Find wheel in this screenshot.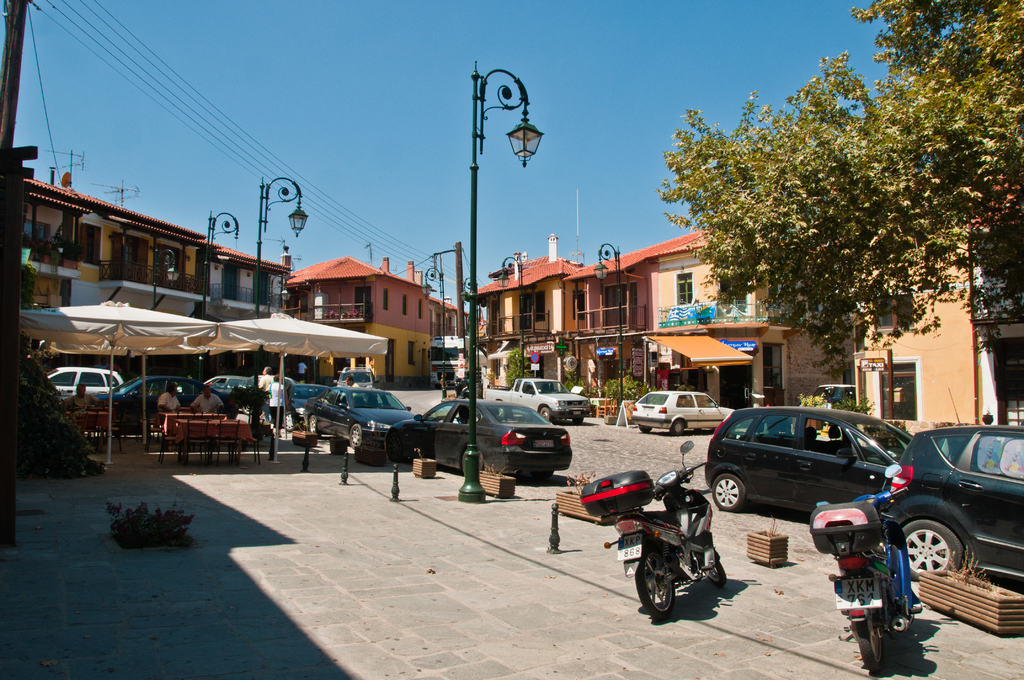
The bounding box for wheel is left=572, top=417, right=581, bottom=424.
